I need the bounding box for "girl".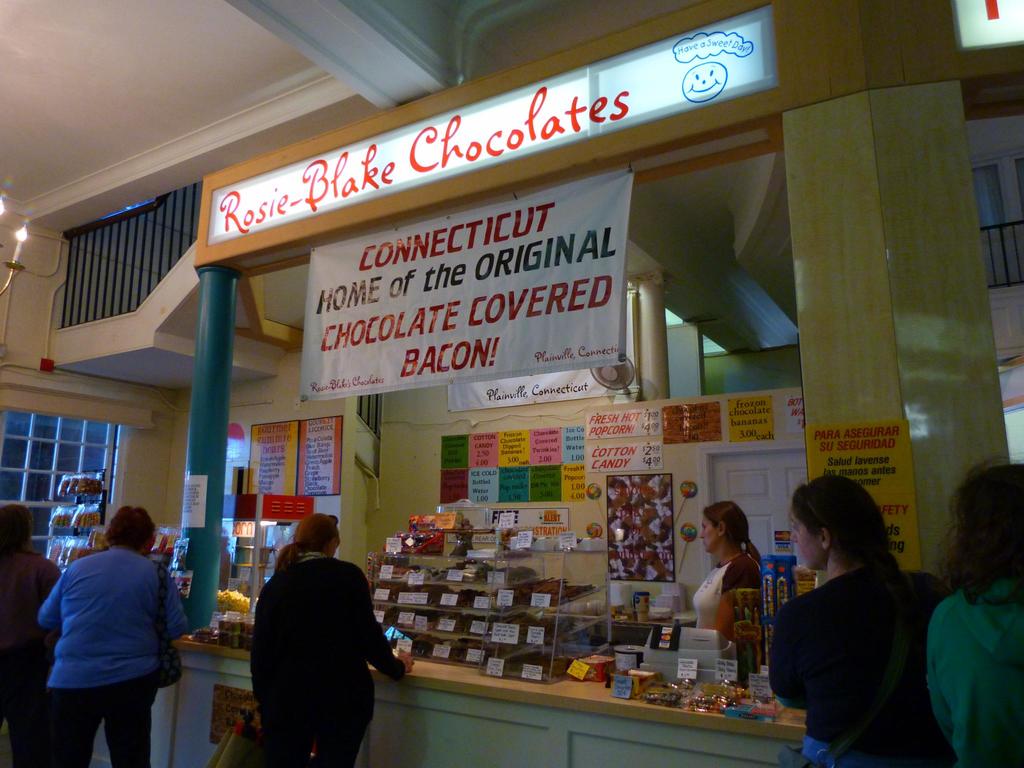
Here it is: select_region(757, 470, 948, 767).
